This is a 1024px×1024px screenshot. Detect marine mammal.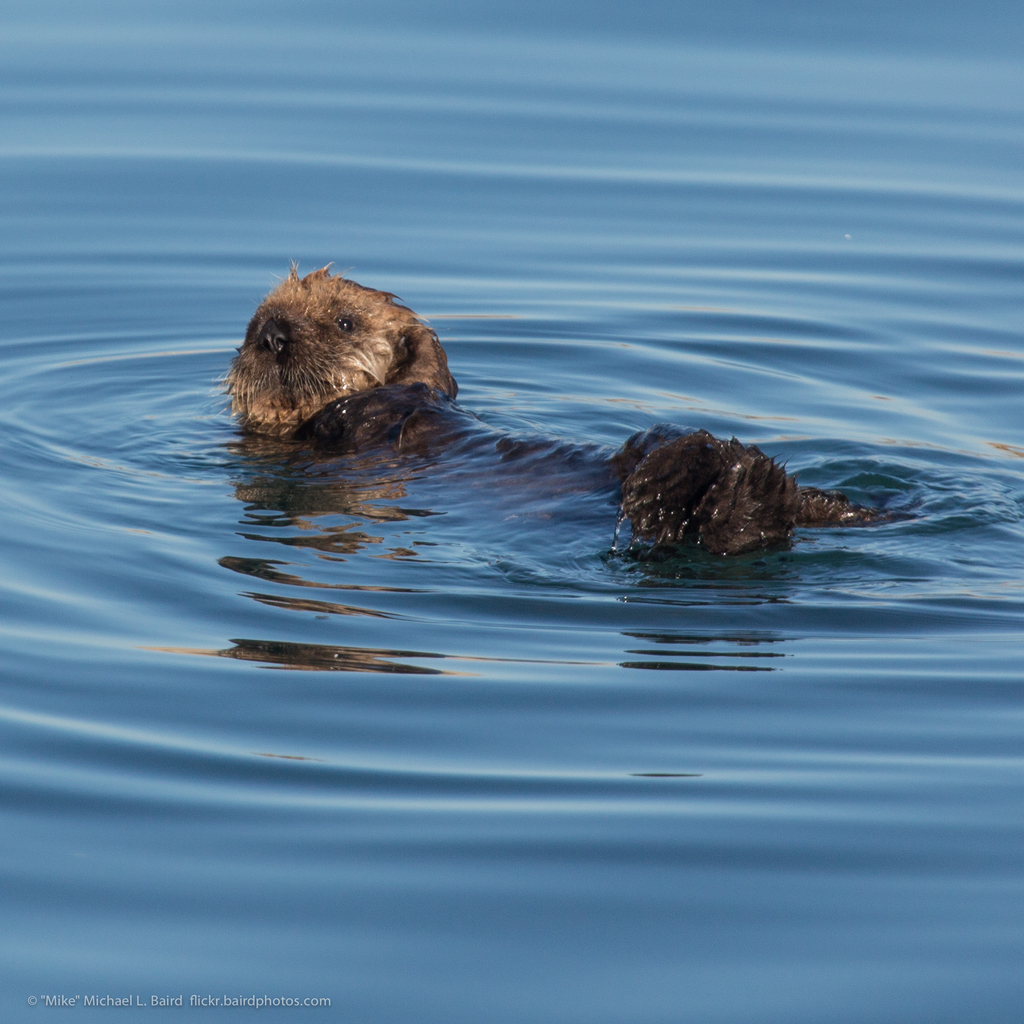
x1=226, y1=275, x2=477, y2=432.
